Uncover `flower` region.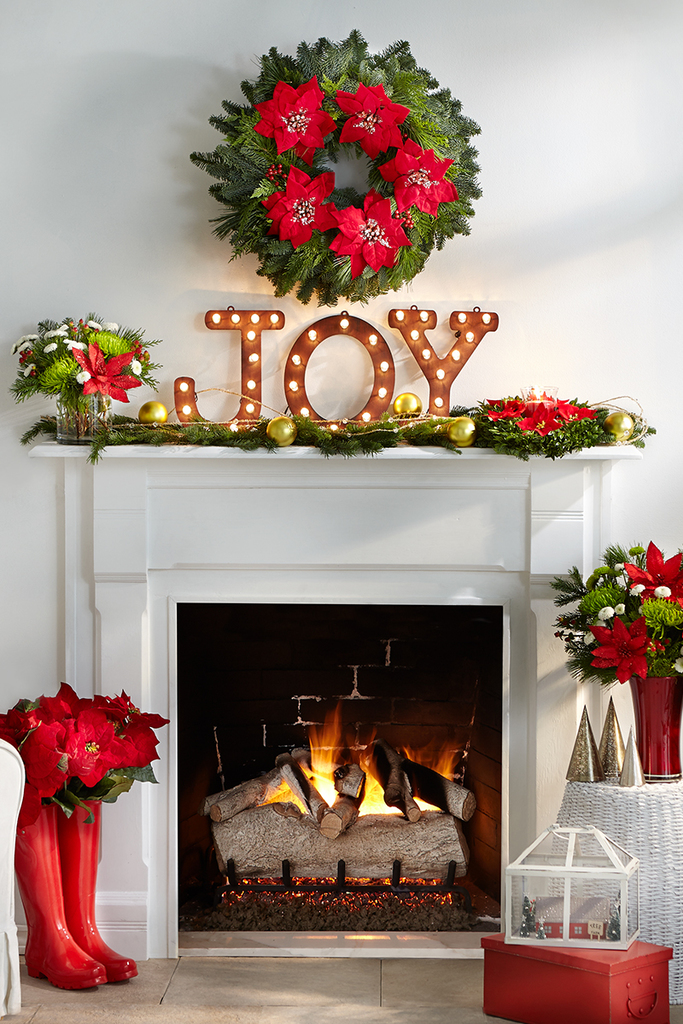
Uncovered: bbox=(541, 540, 682, 699).
